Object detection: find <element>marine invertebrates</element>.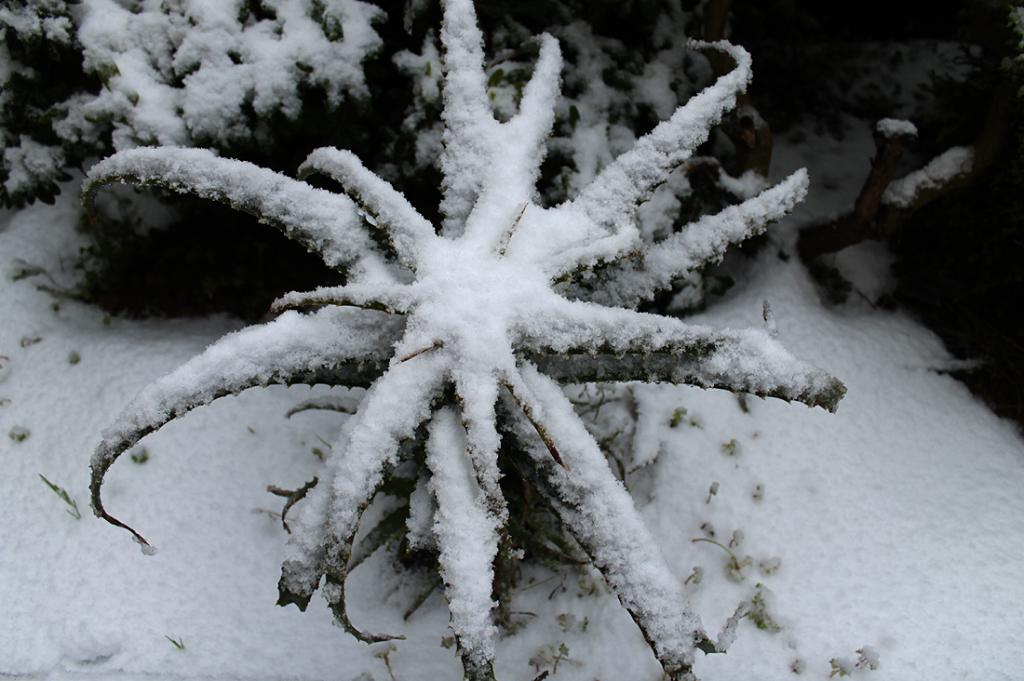
[82,0,851,680].
